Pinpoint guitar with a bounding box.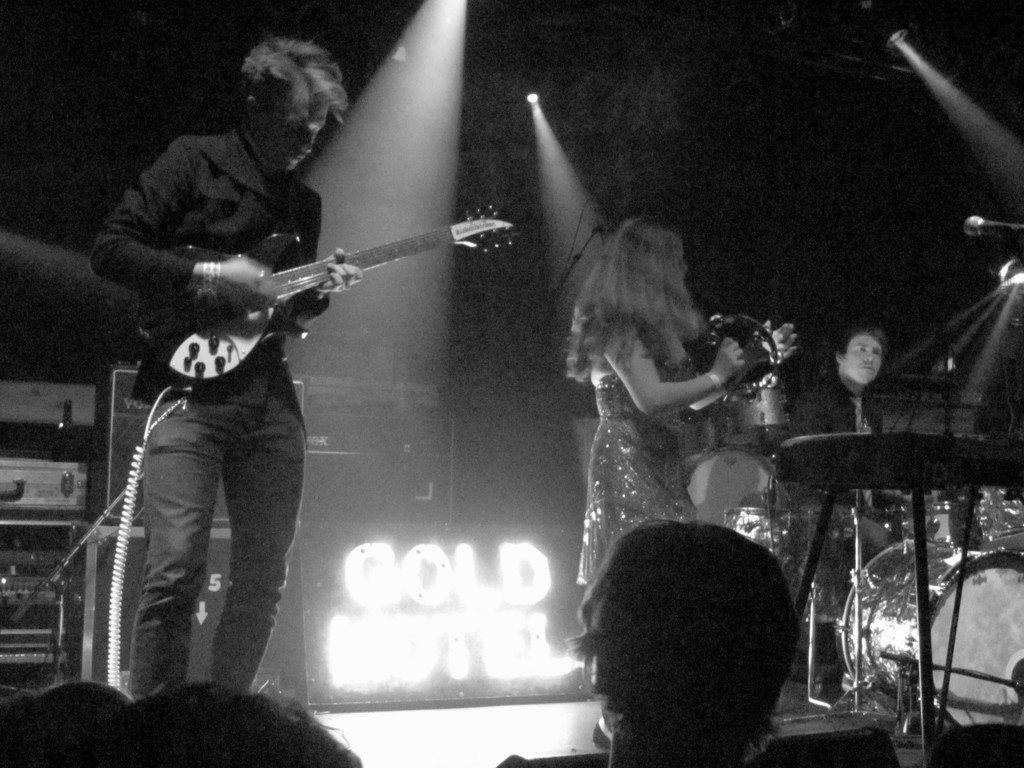
(x1=153, y1=204, x2=460, y2=363).
